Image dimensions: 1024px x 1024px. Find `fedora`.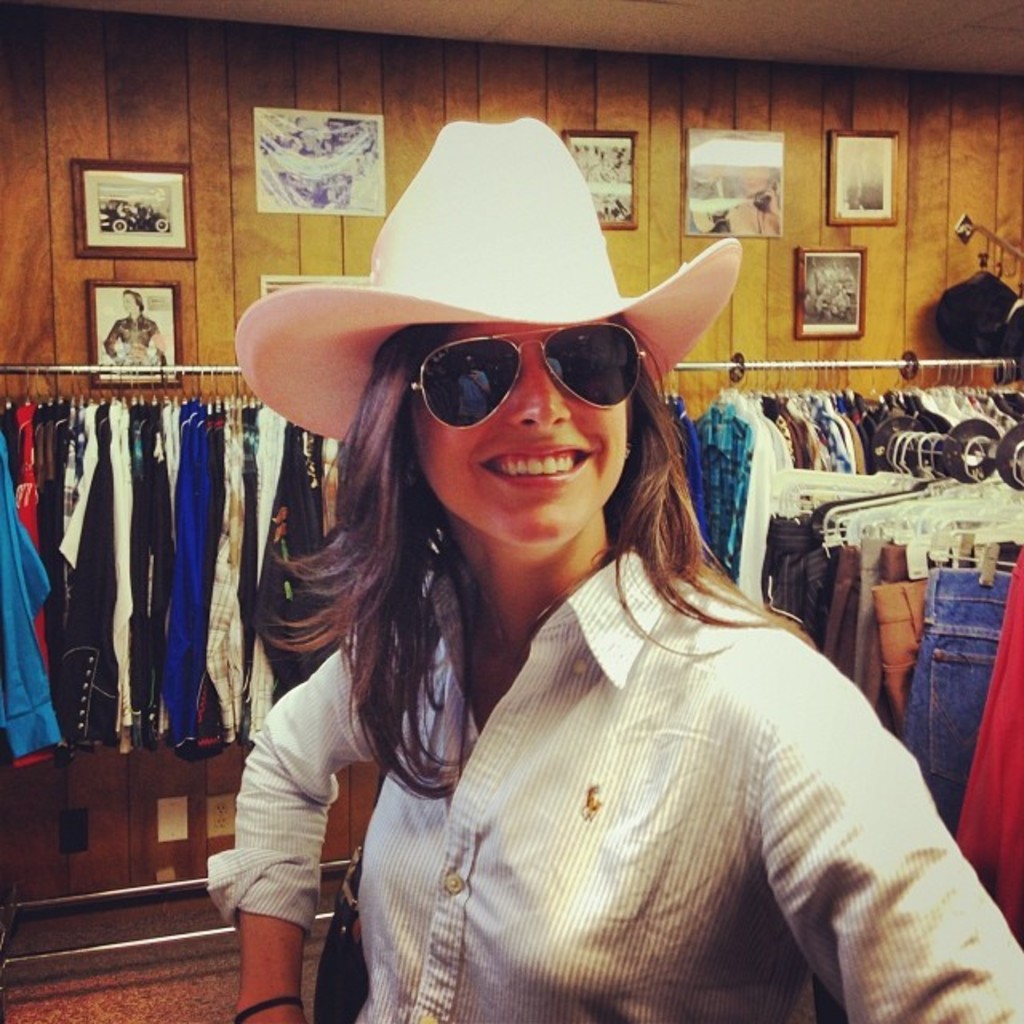
{"left": 237, "top": 112, "right": 738, "bottom": 440}.
